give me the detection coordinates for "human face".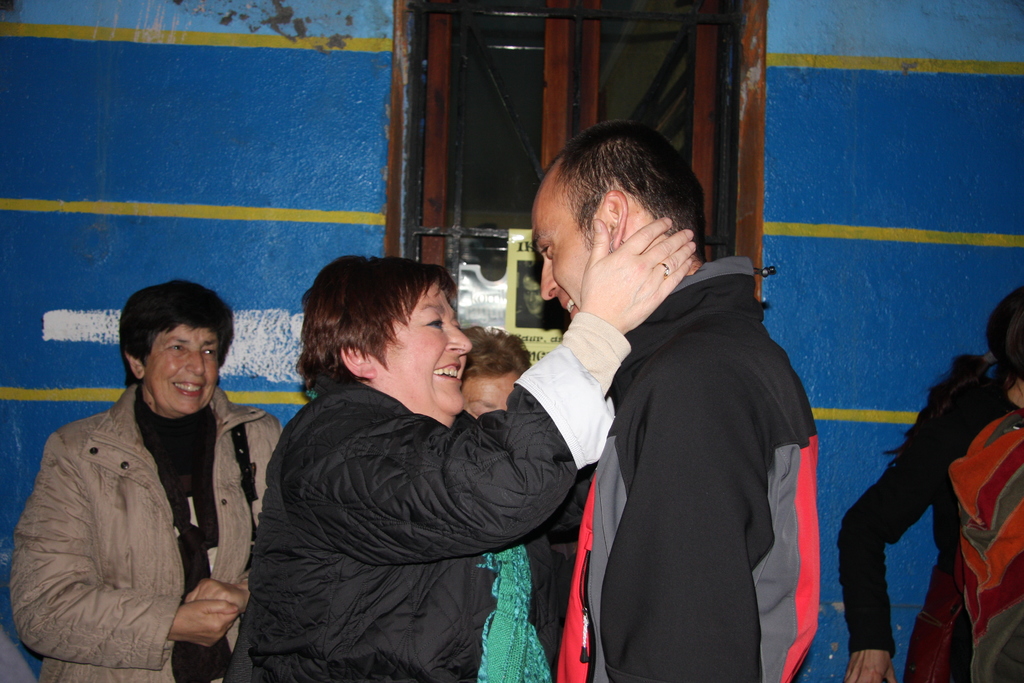
(374, 283, 472, 421).
